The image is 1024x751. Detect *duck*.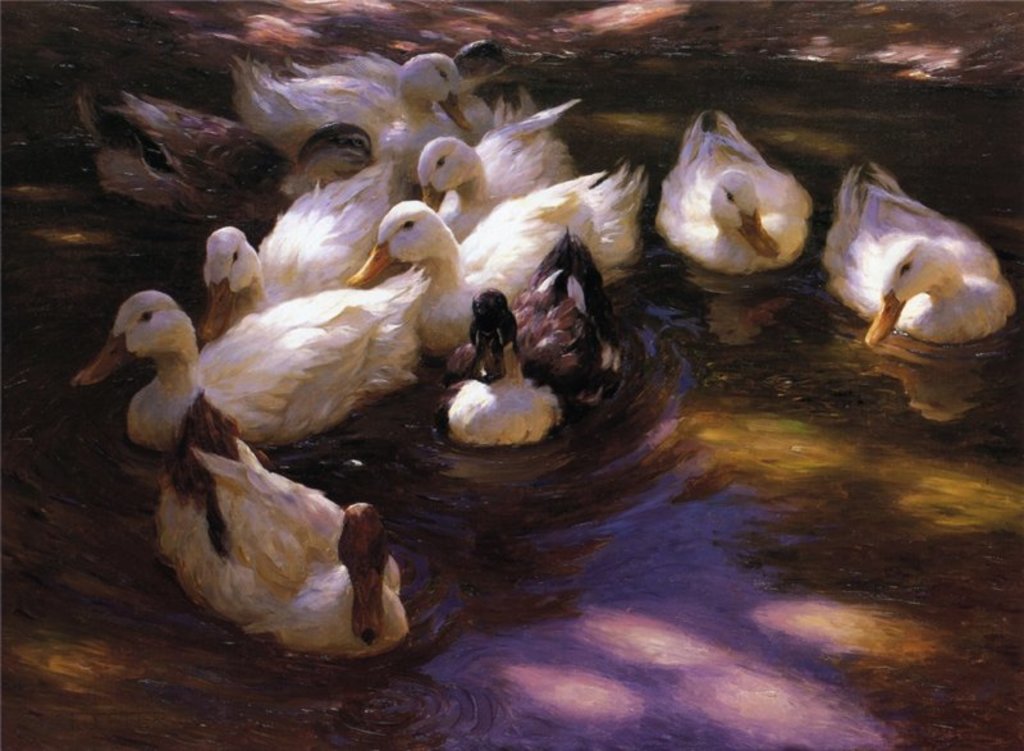
Detection: <bbox>155, 391, 415, 659</bbox>.
